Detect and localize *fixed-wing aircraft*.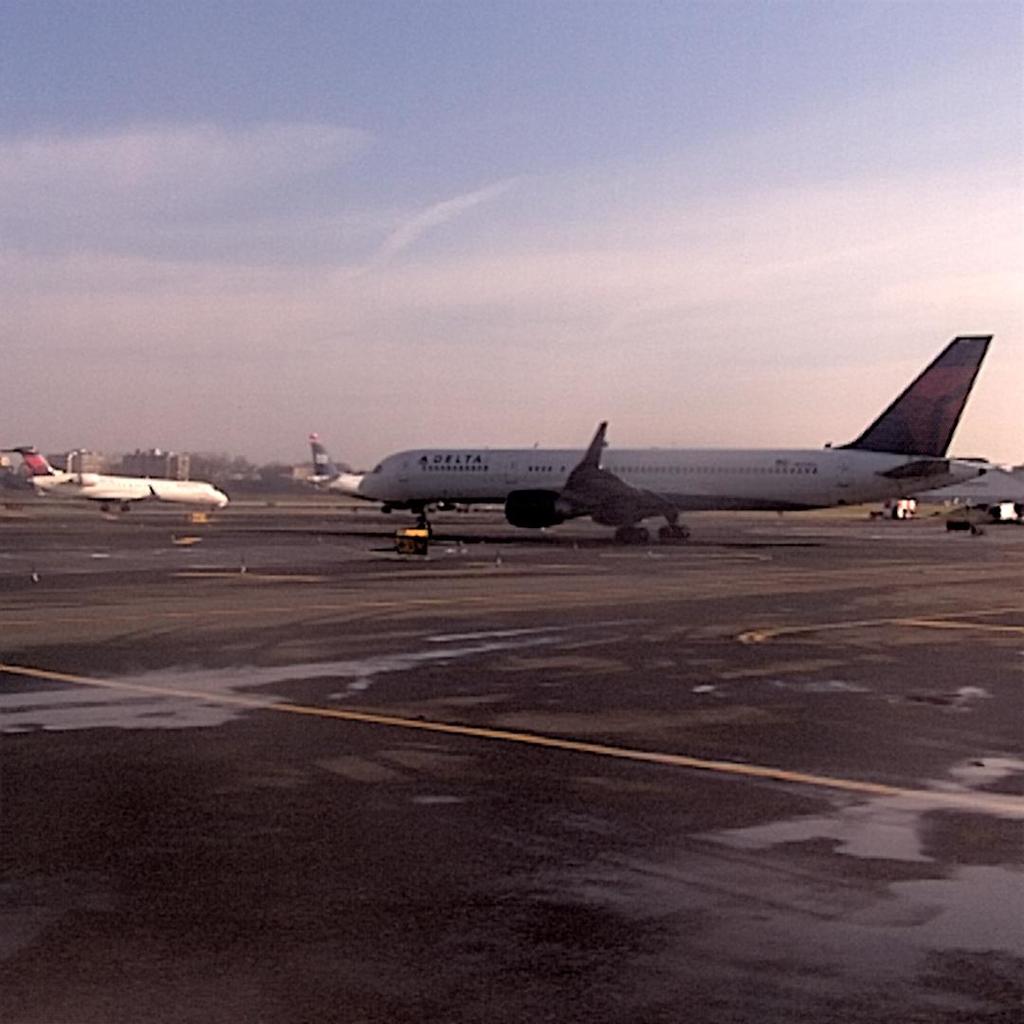
Localized at 357,330,997,555.
